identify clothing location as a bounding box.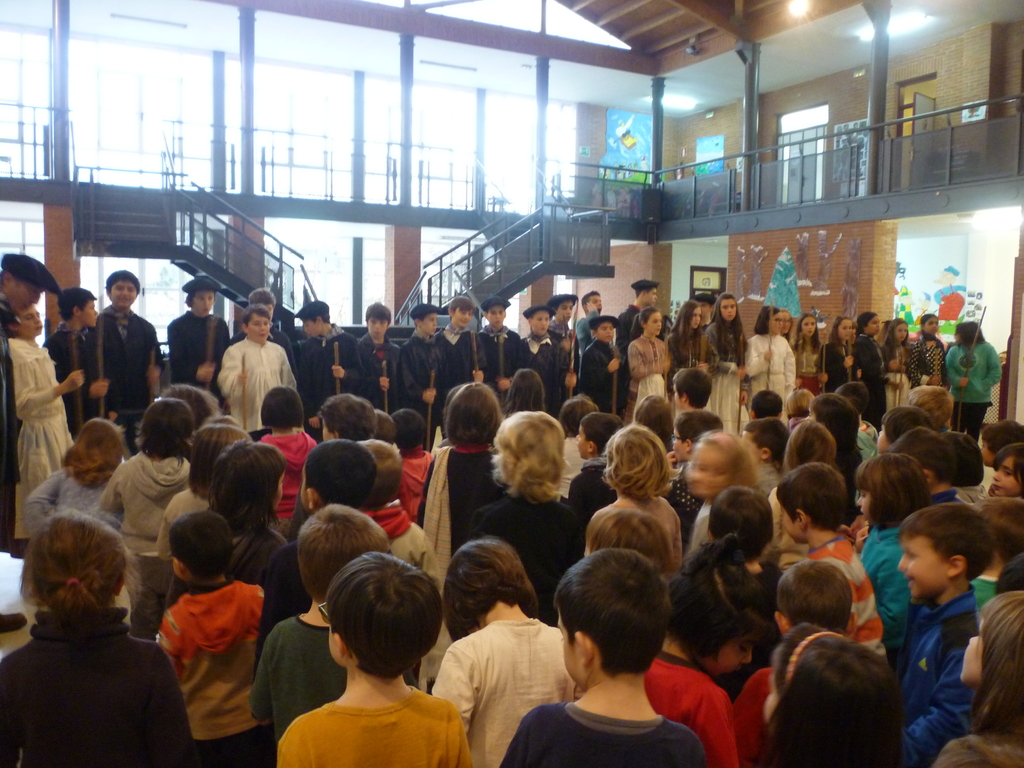
4/339/76/540.
